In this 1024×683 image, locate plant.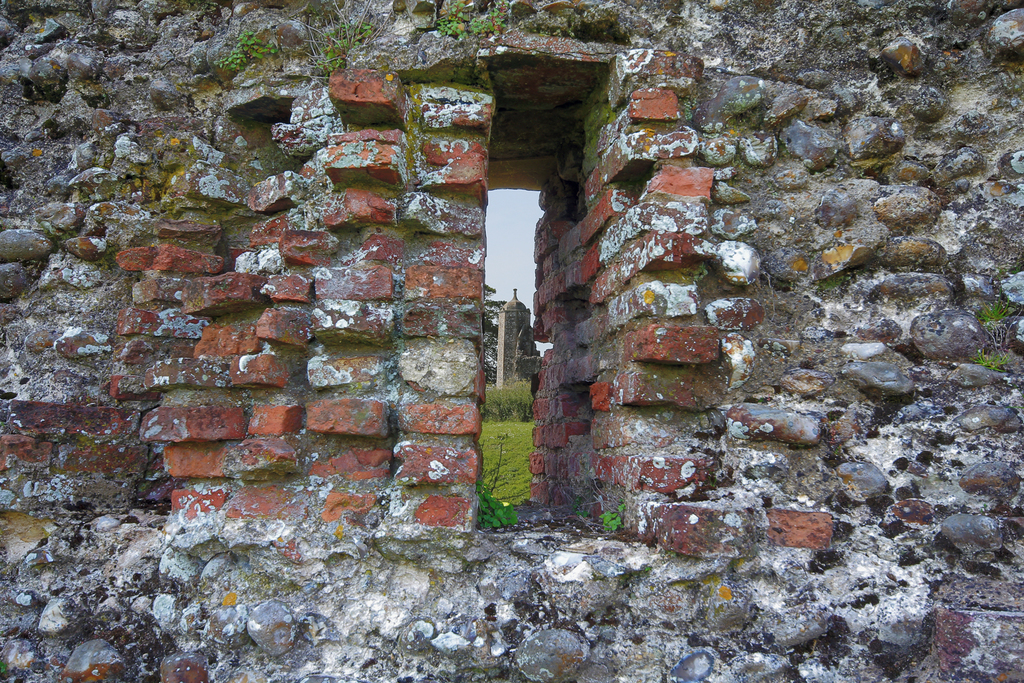
Bounding box: bbox=[476, 379, 534, 424].
